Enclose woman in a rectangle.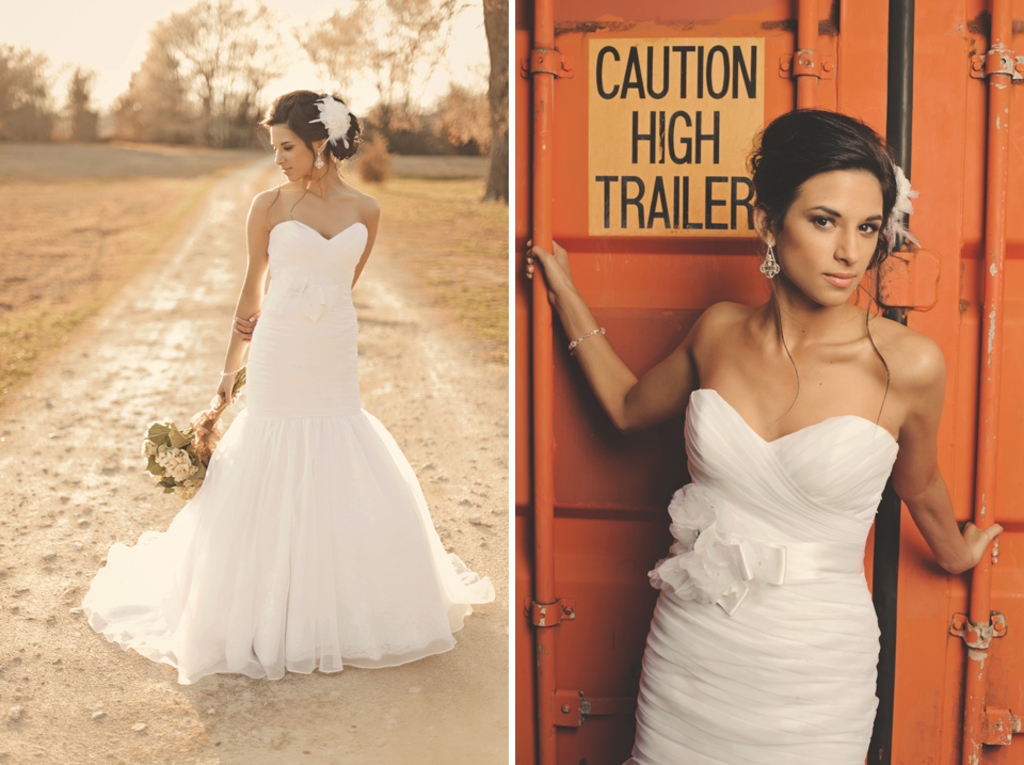
bbox(80, 89, 492, 686).
